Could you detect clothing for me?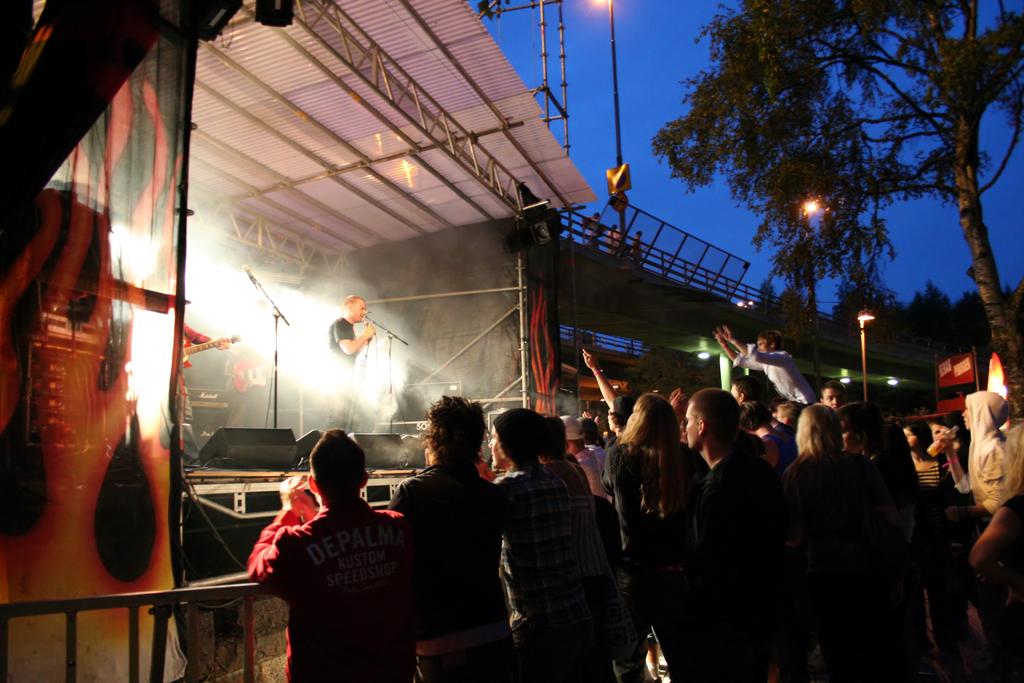
Detection result: bbox=[950, 390, 1023, 672].
